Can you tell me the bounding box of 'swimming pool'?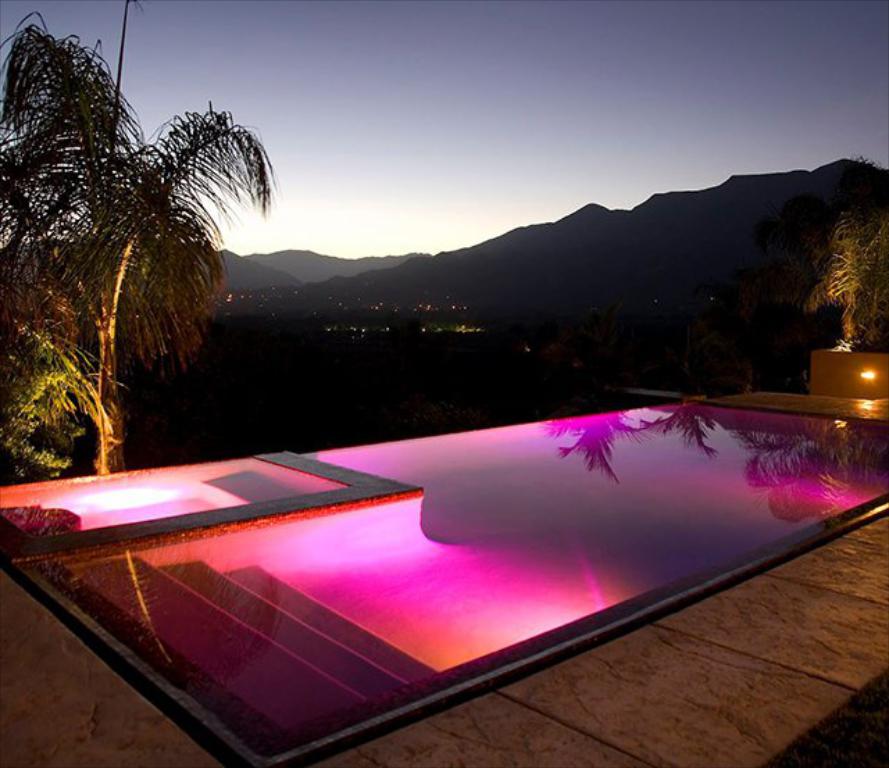
0, 403, 888, 767.
